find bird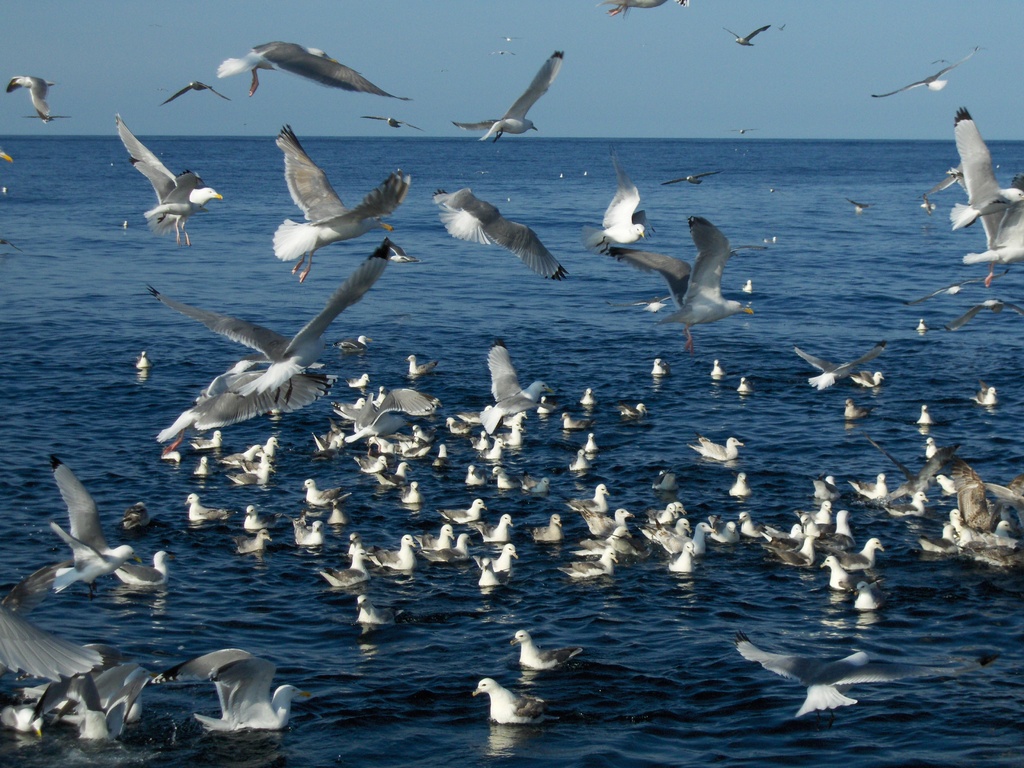
[x1=815, y1=513, x2=851, y2=554]
